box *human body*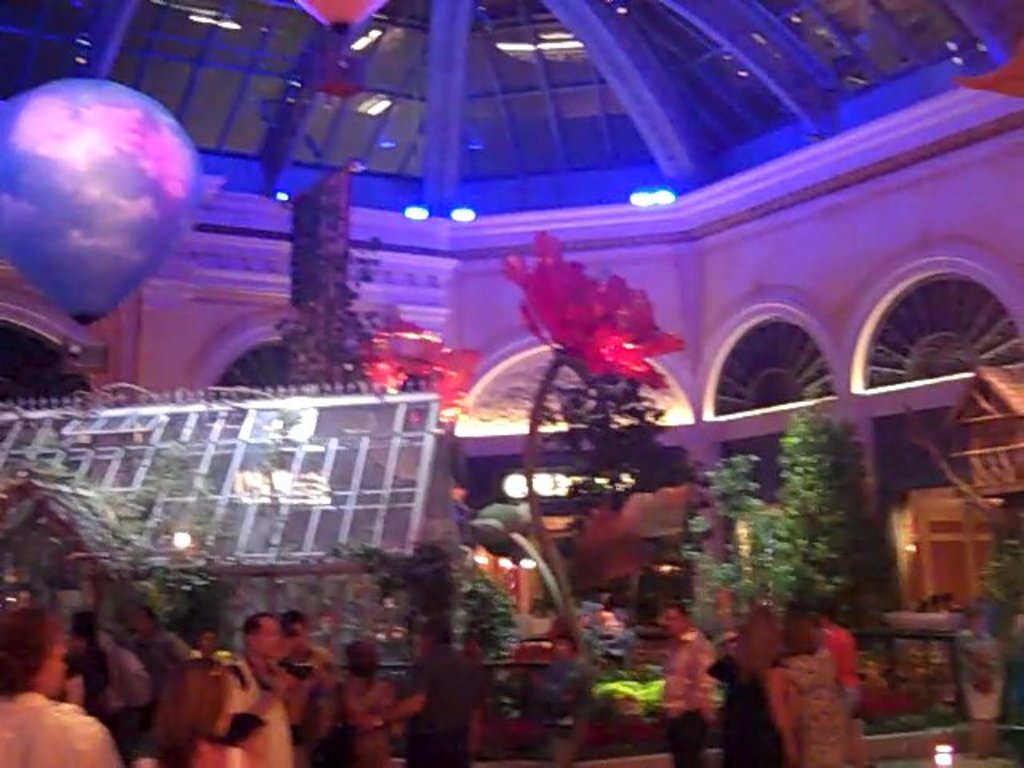
bbox=(784, 648, 866, 766)
